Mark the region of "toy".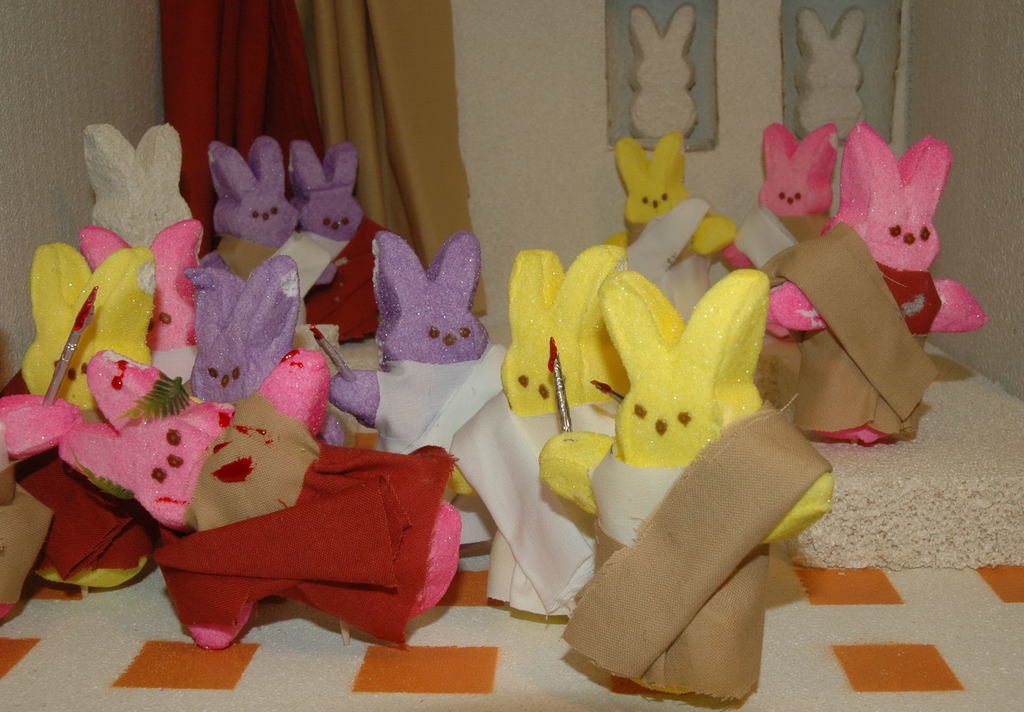
Region: bbox=[0, 389, 89, 614].
